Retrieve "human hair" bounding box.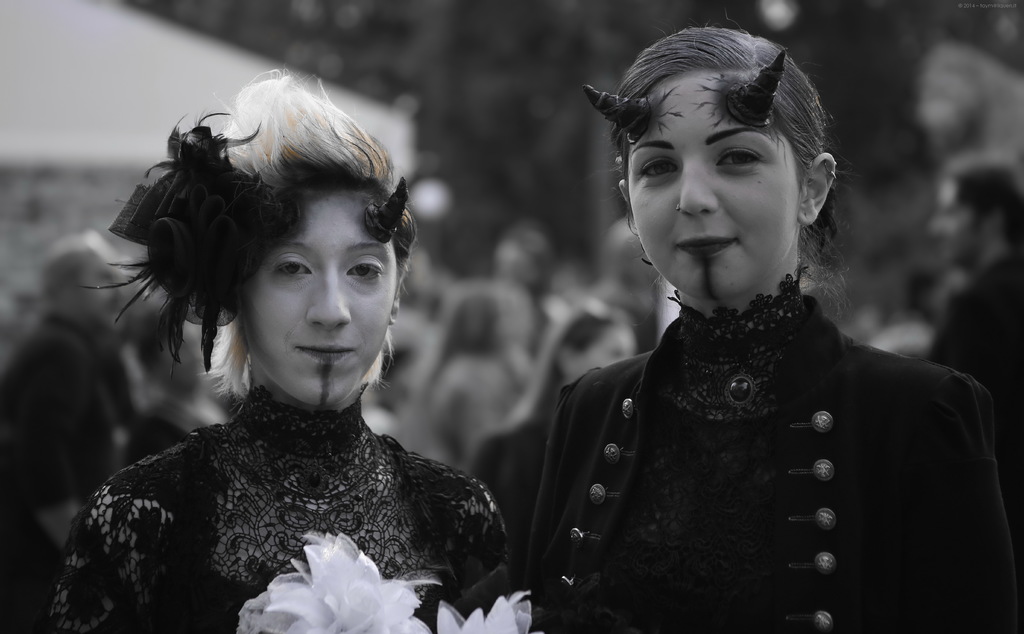
Bounding box: pyautogui.locateOnScreen(81, 73, 417, 398).
